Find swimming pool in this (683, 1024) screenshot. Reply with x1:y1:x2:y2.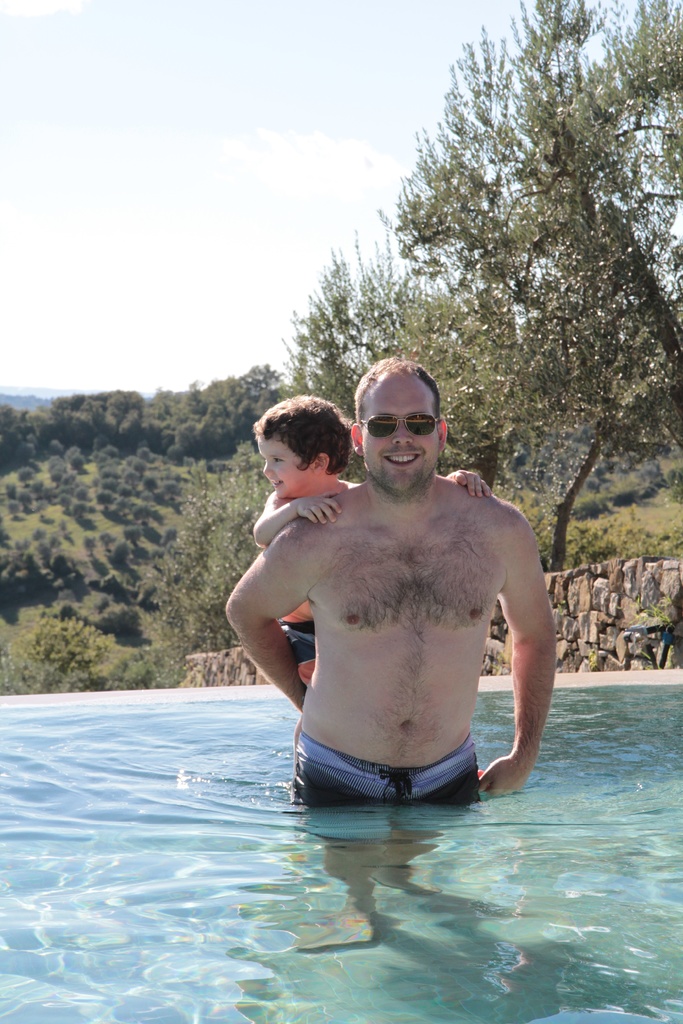
0:684:682:1023.
